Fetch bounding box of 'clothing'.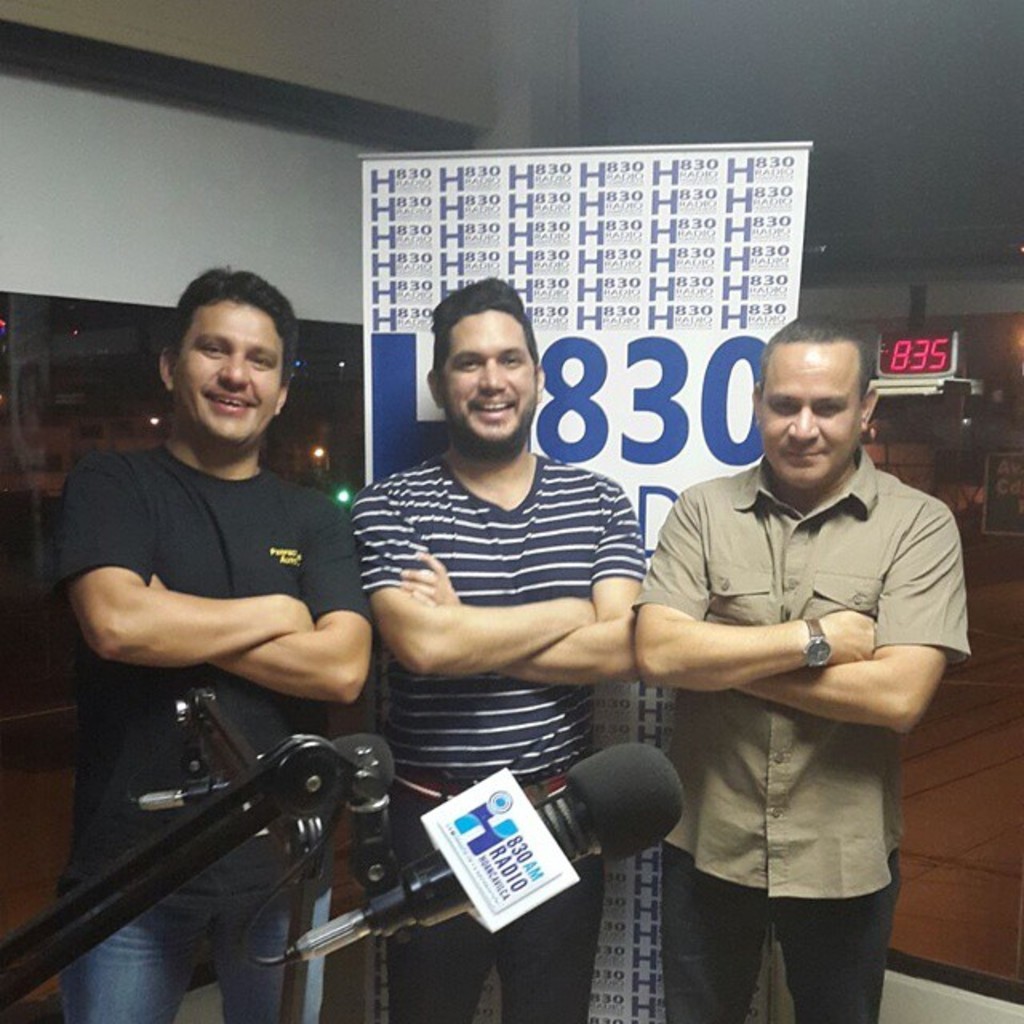
Bbox: region(354, 450, 650, 1022).
